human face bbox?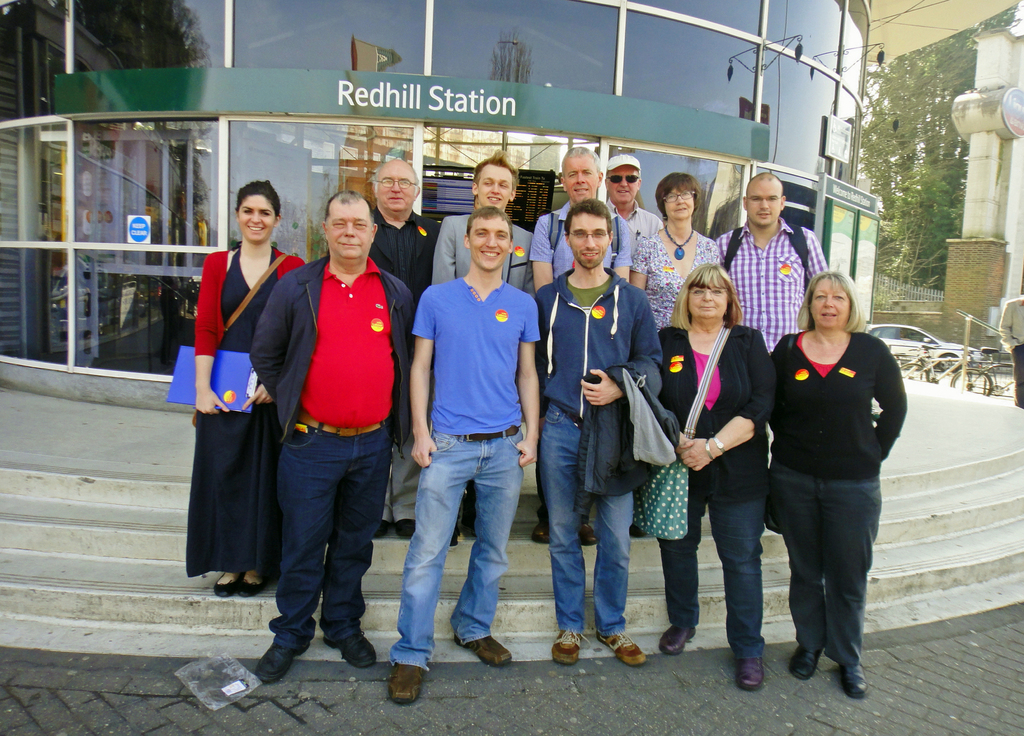
[x1=238, y1=195, x2=277, y2=244]
